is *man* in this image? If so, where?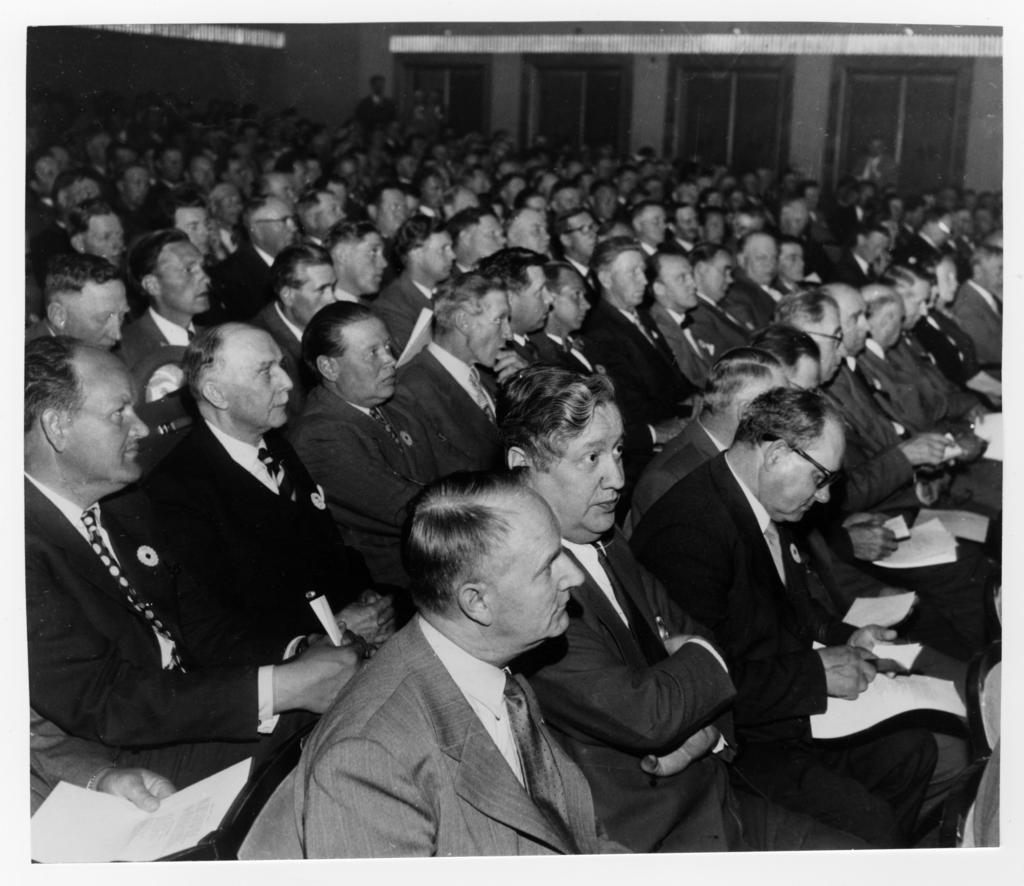
Yes, at x1=372, y1=212, x2=456, y2=341.
